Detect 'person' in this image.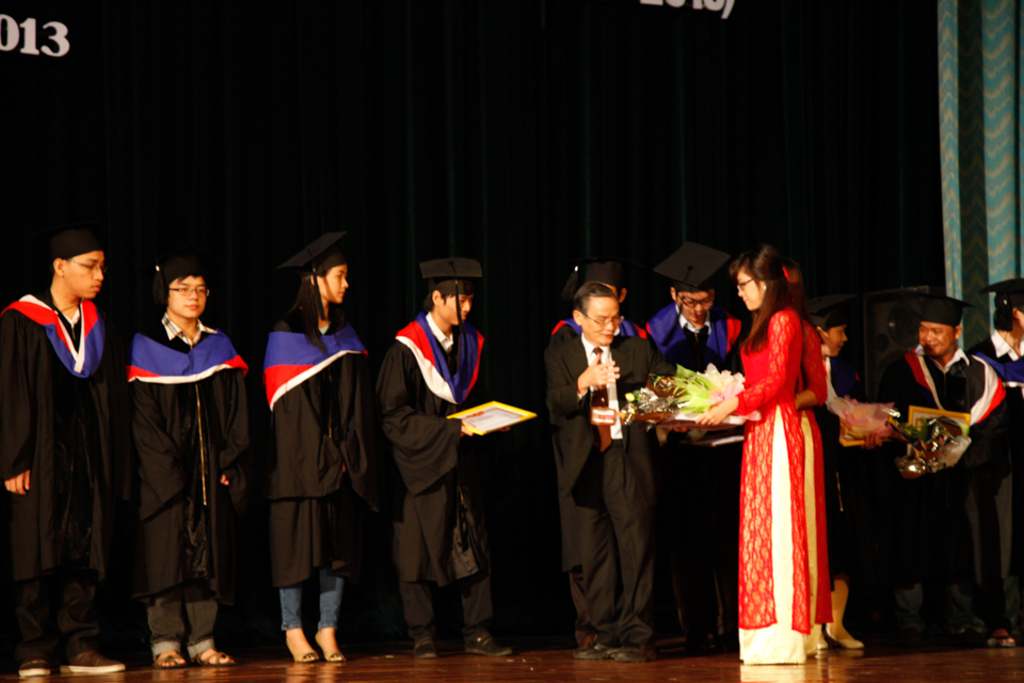
Detection: x1=380 y1=256 x2=506 y2=663.
